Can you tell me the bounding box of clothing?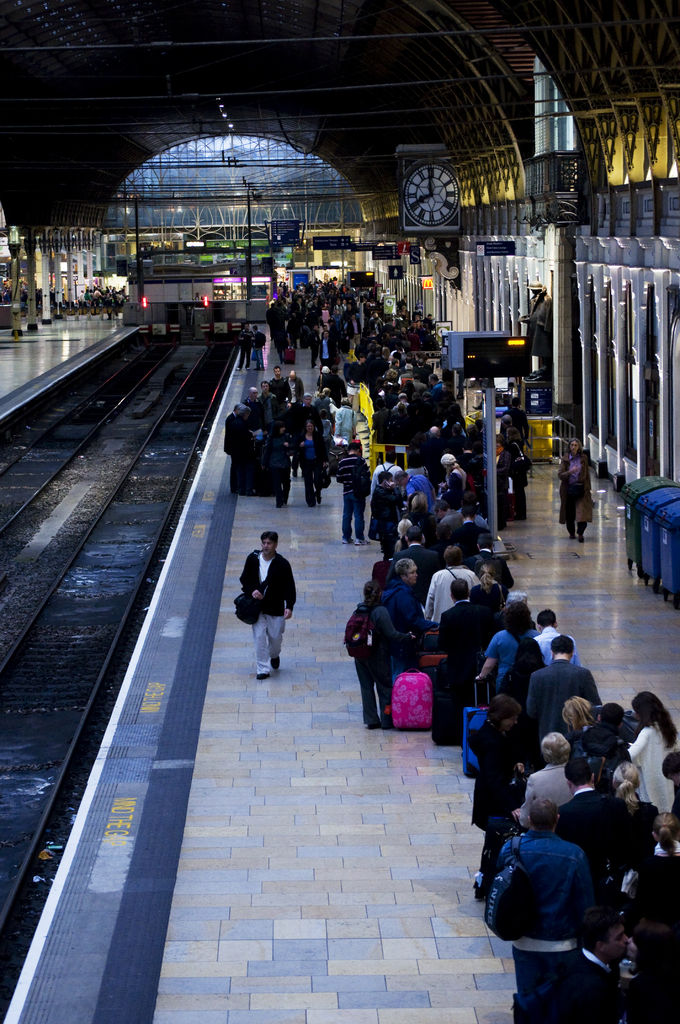
[320, 368, 341, 401].
